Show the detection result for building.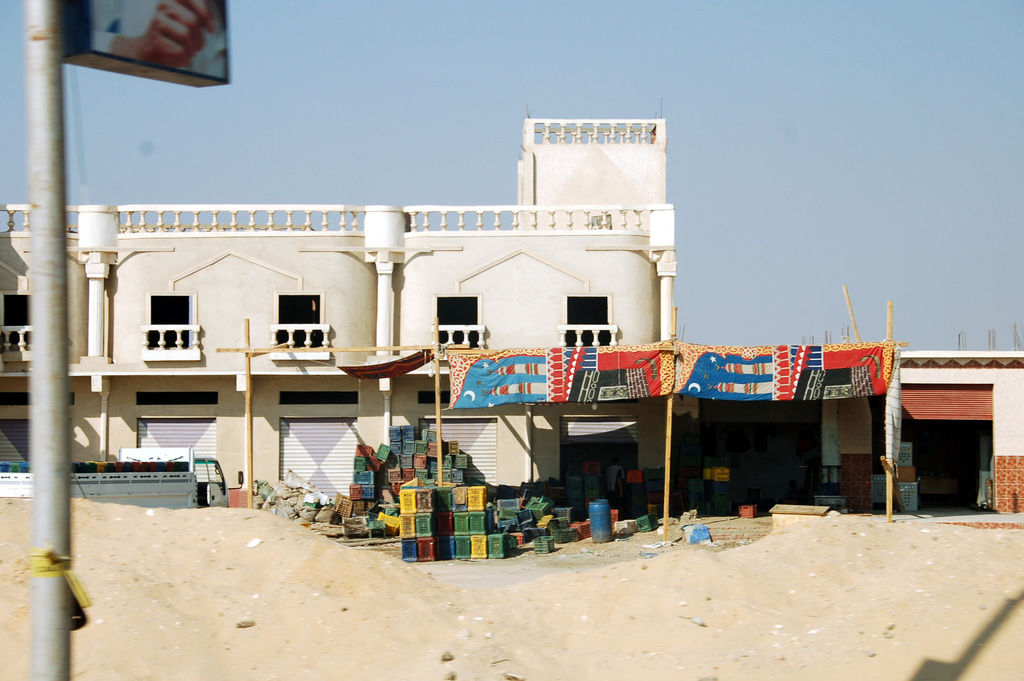
bbox(896, 347, 1023, 511).
